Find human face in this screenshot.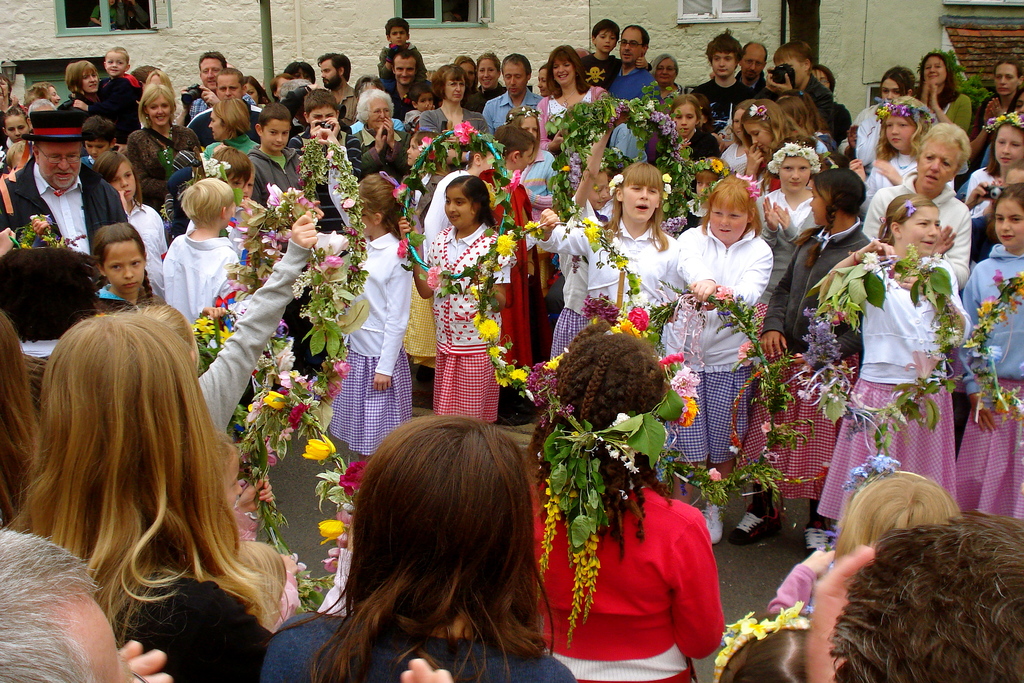
The bounding box for human face is box=[365, 100, 390, 128].
